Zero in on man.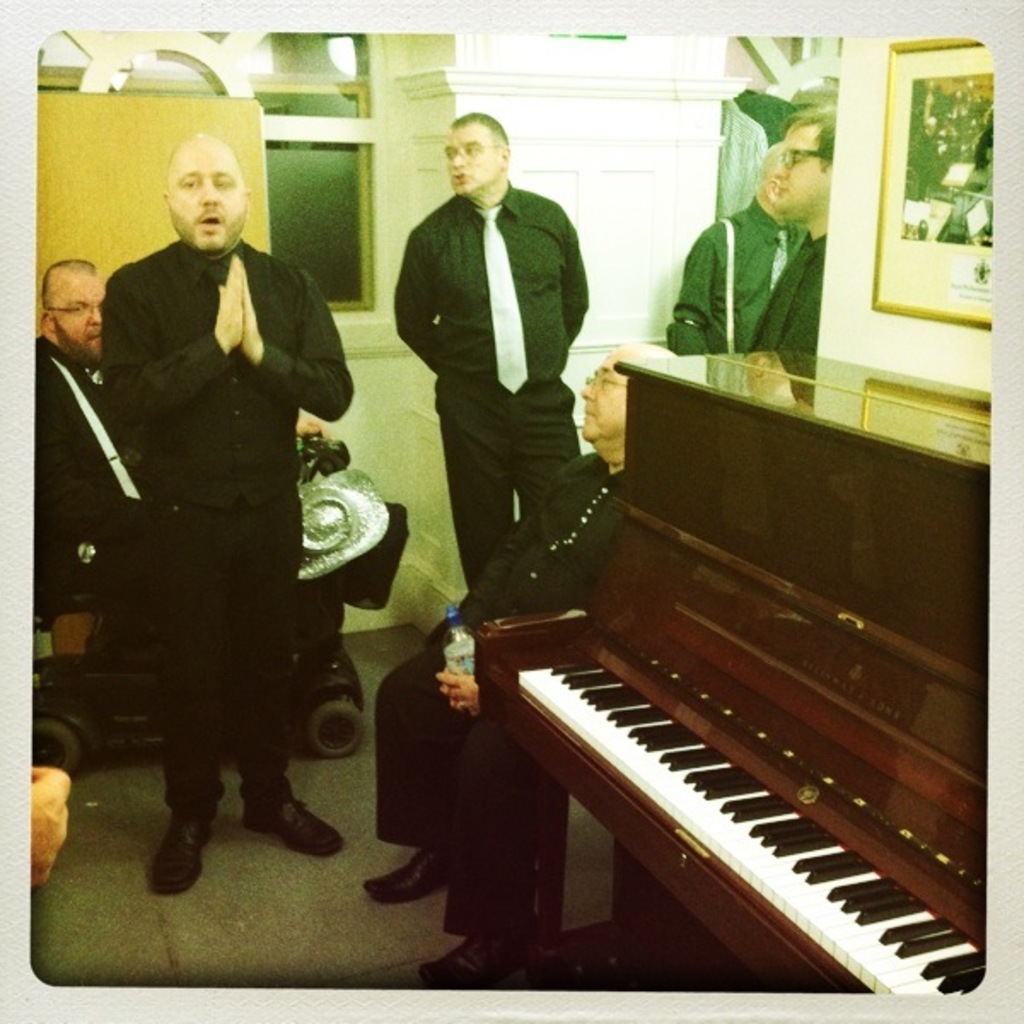
Zeroed in: Rect(659, 140, 809, 355).
